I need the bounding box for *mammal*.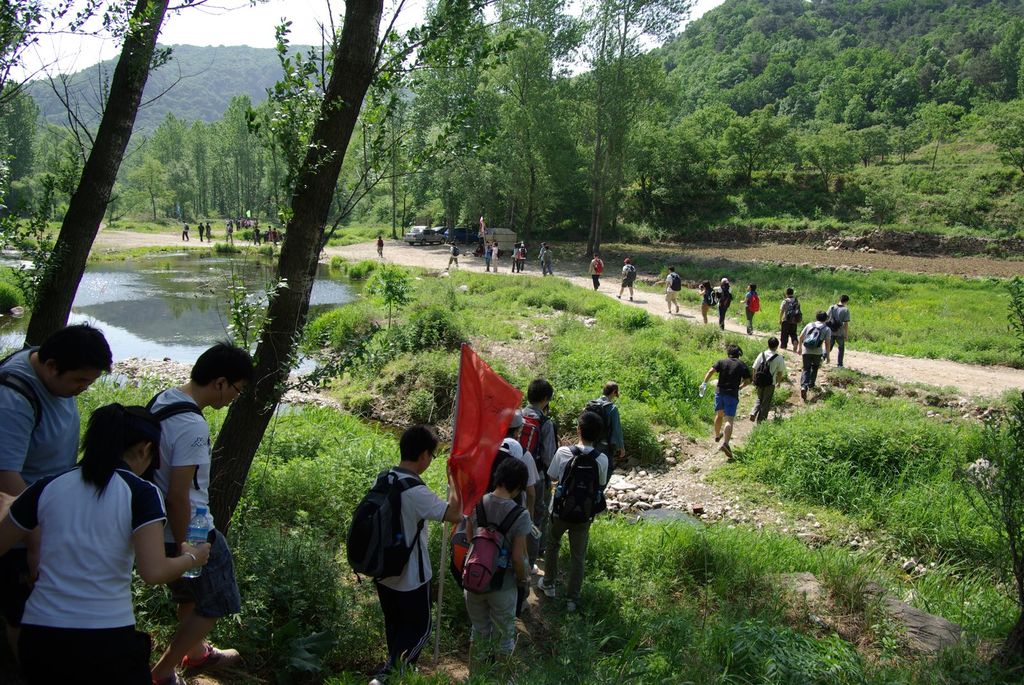
Here it is: 515,248,529,272.
